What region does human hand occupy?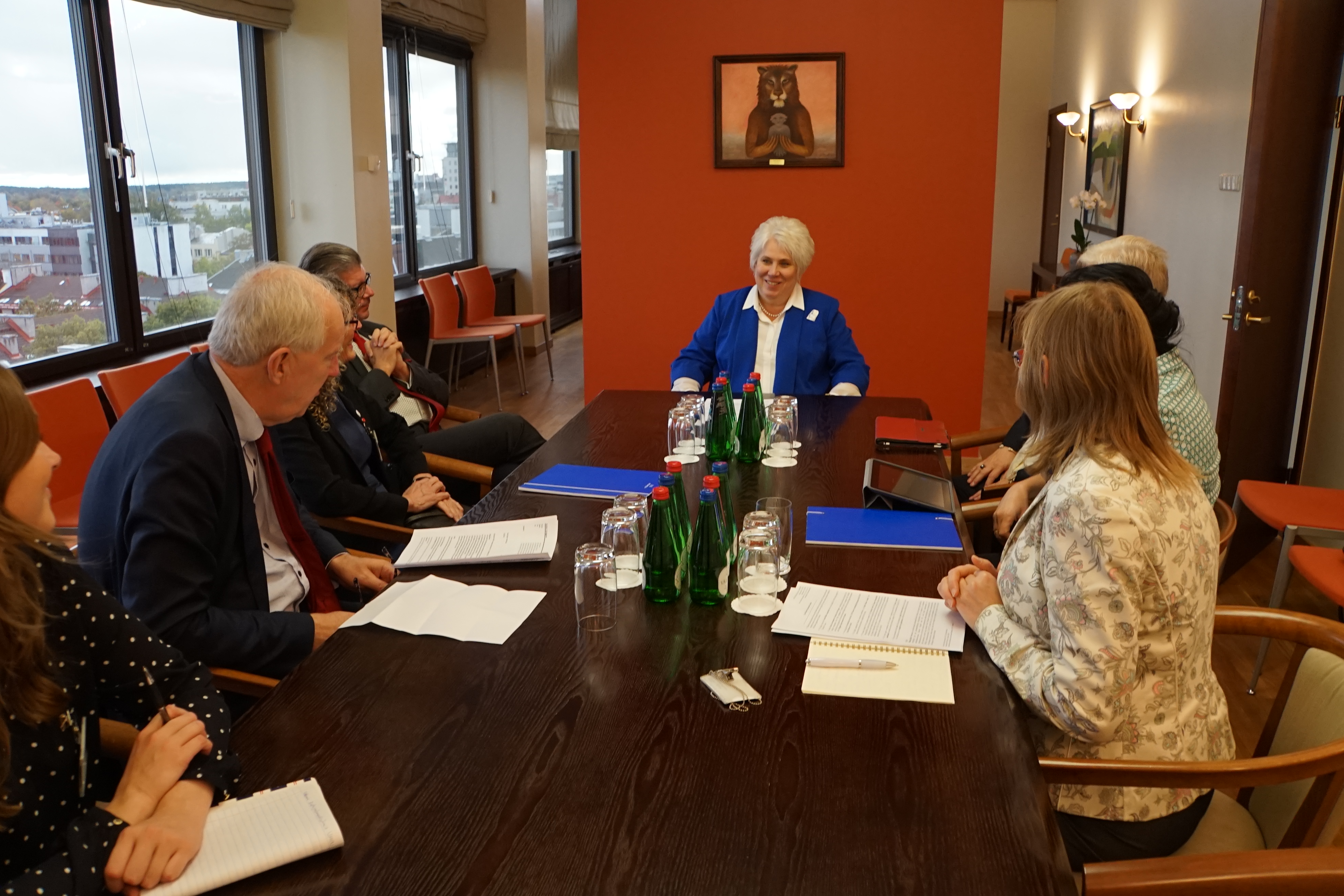
<box>338,165,351,185</box>.
